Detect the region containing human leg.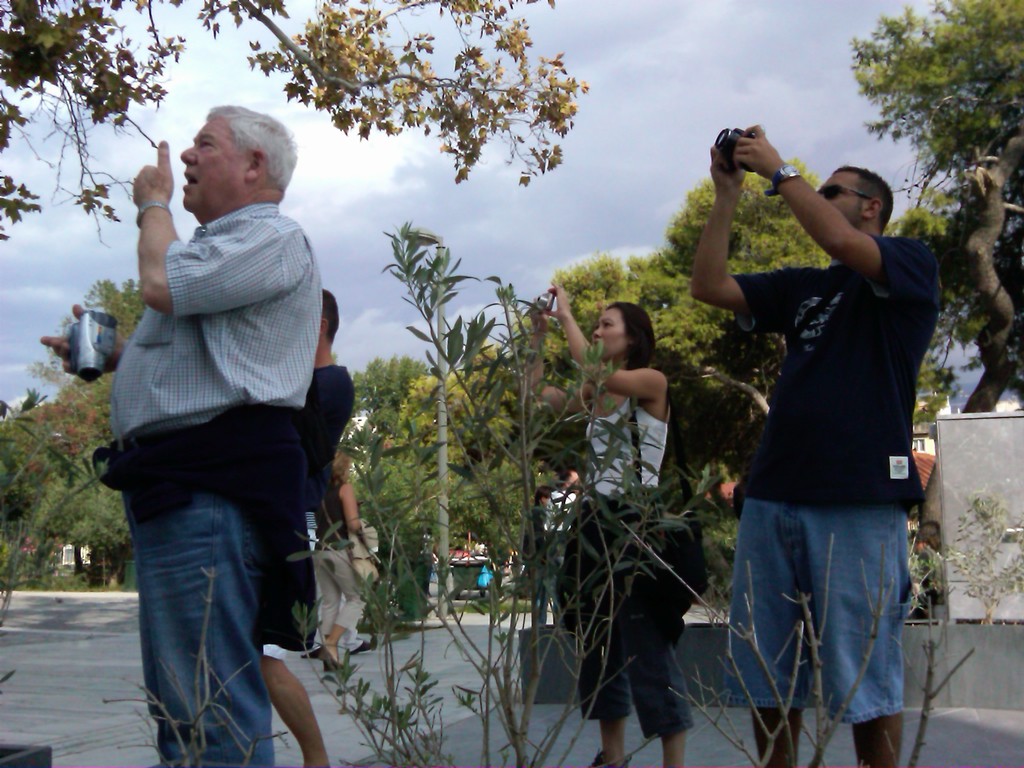
x1=658, y1=714, x2=687, y2=767.
